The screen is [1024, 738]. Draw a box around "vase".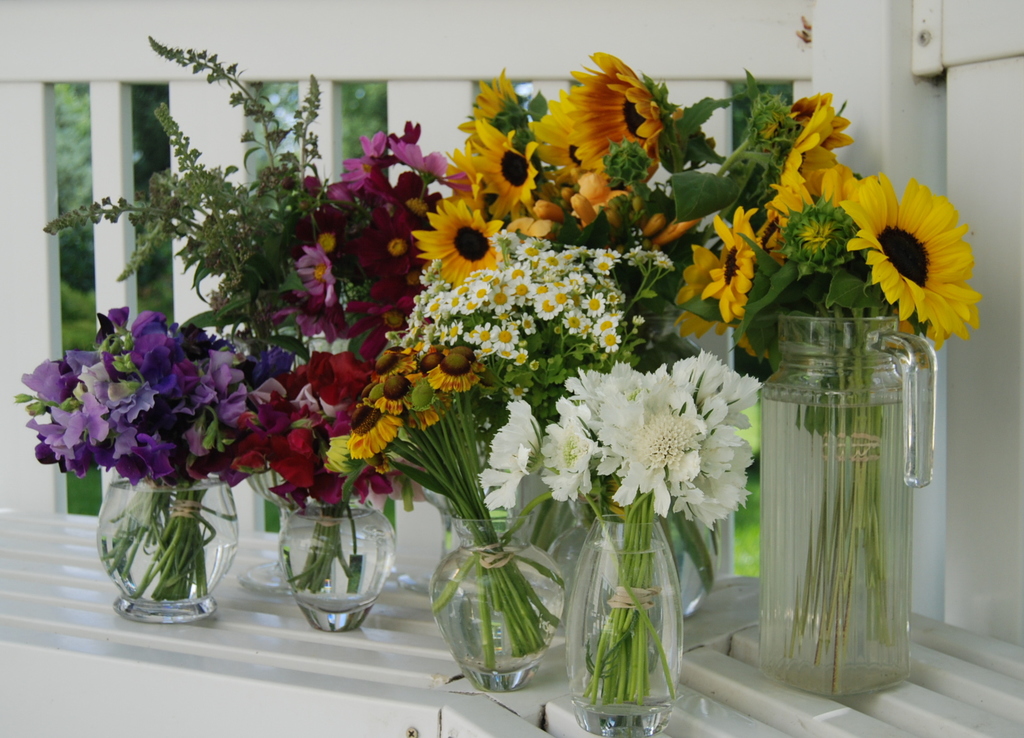
region(88, 474, 237, 624).
